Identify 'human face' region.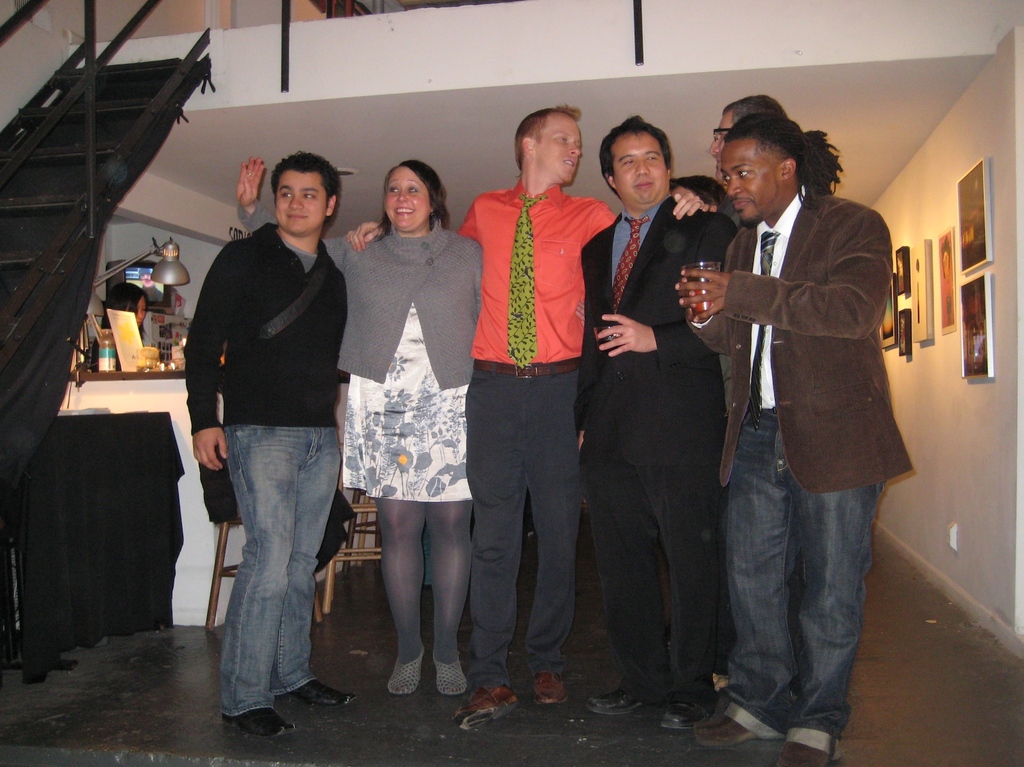
Region: <box>383,165,435,232</box>.
